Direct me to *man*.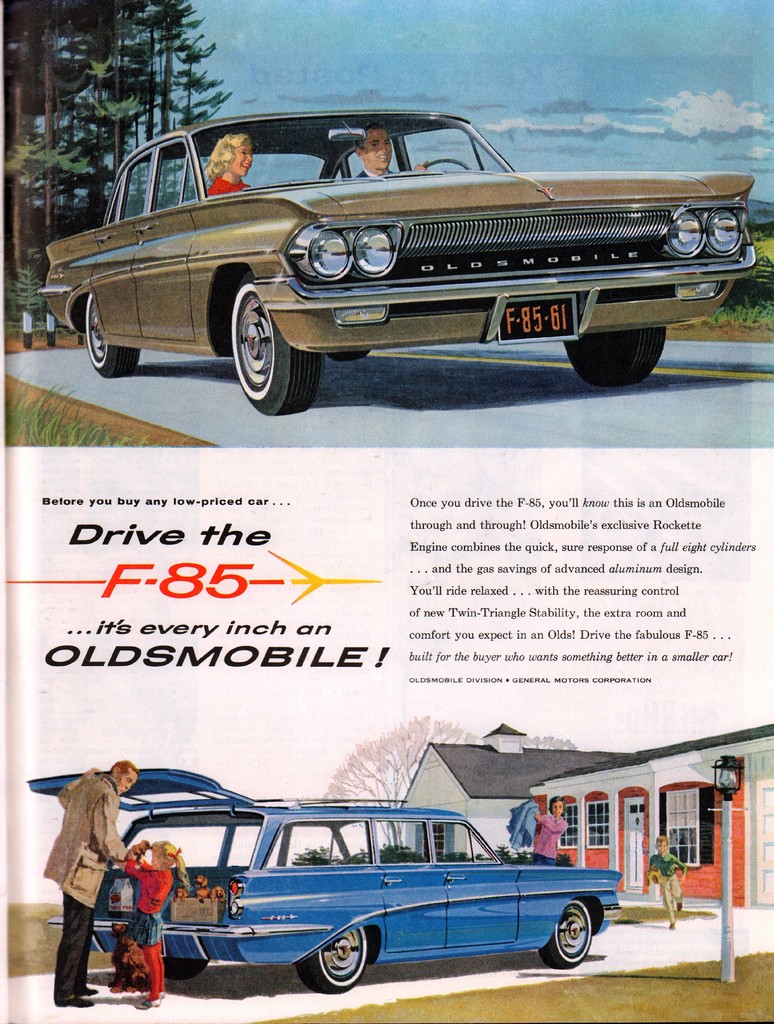
Direction: (left=34, top=780, right=145, bottom=1009).
